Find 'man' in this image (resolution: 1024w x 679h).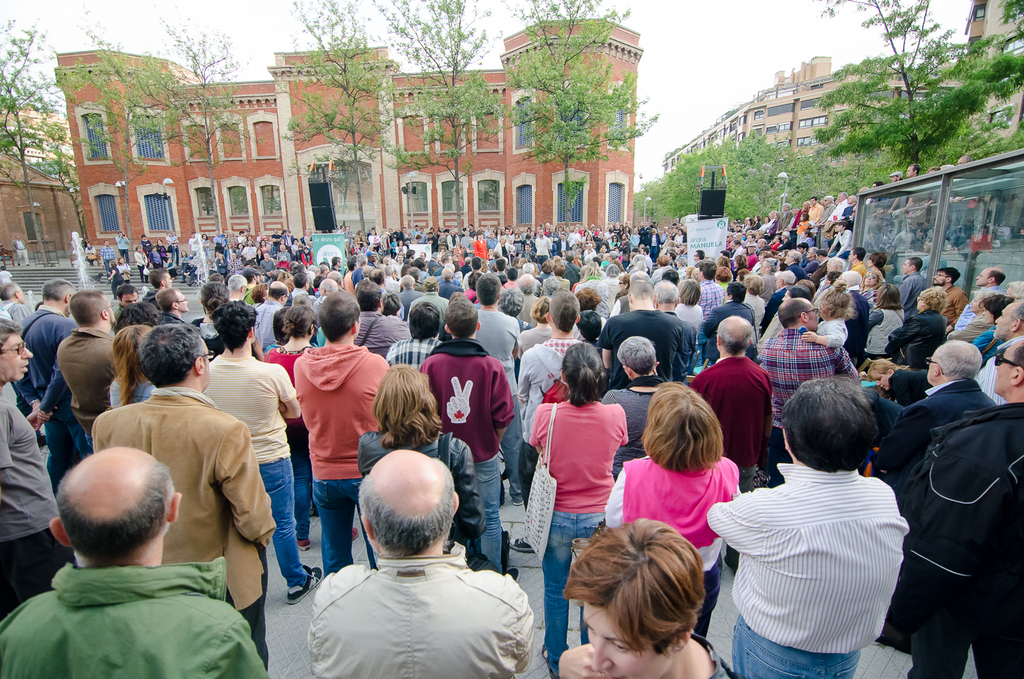
[55,289,120,451].
